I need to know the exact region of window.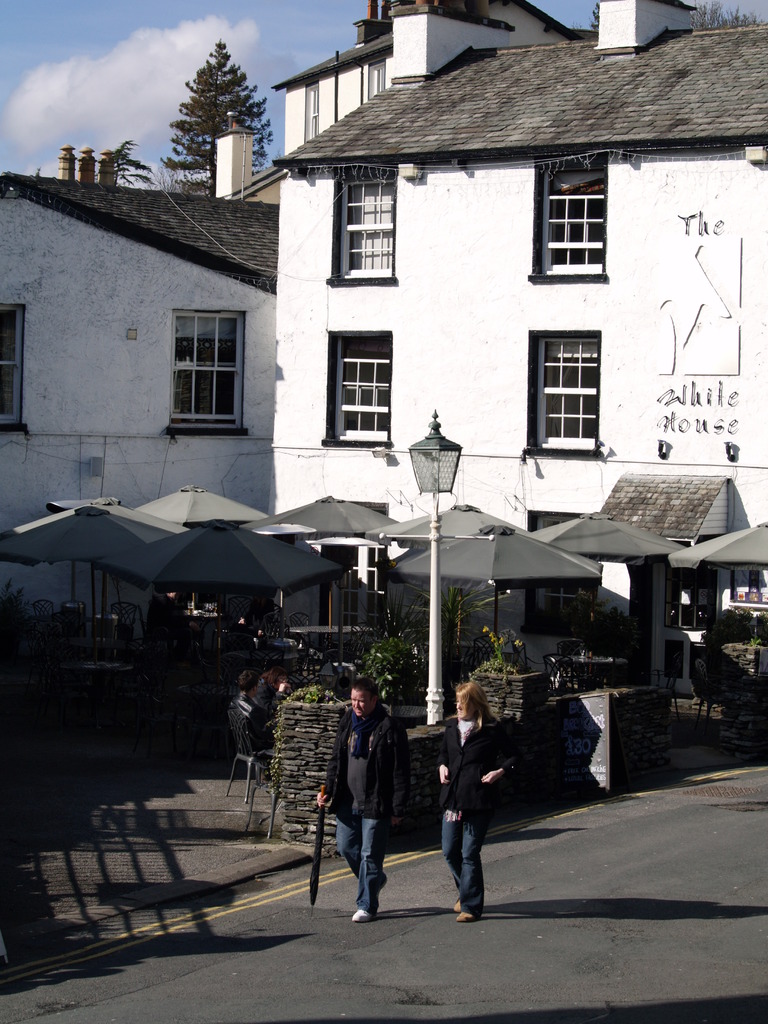
Region: (x1=175, y1=314, x2=243, y2=426).
